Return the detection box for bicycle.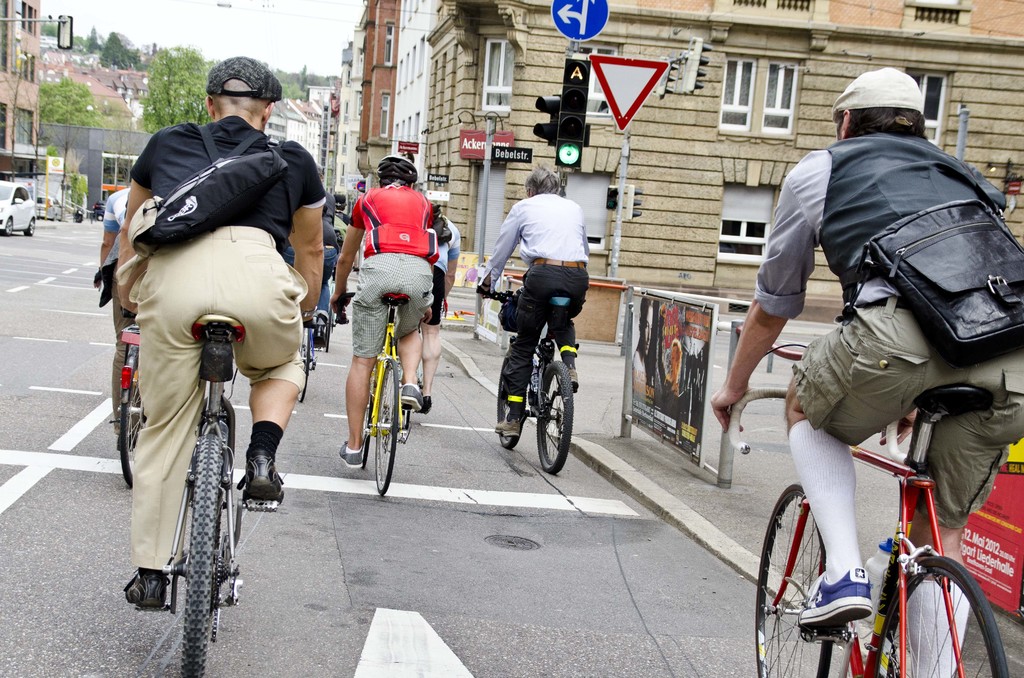
box=[739, 383, 1010, 677].
